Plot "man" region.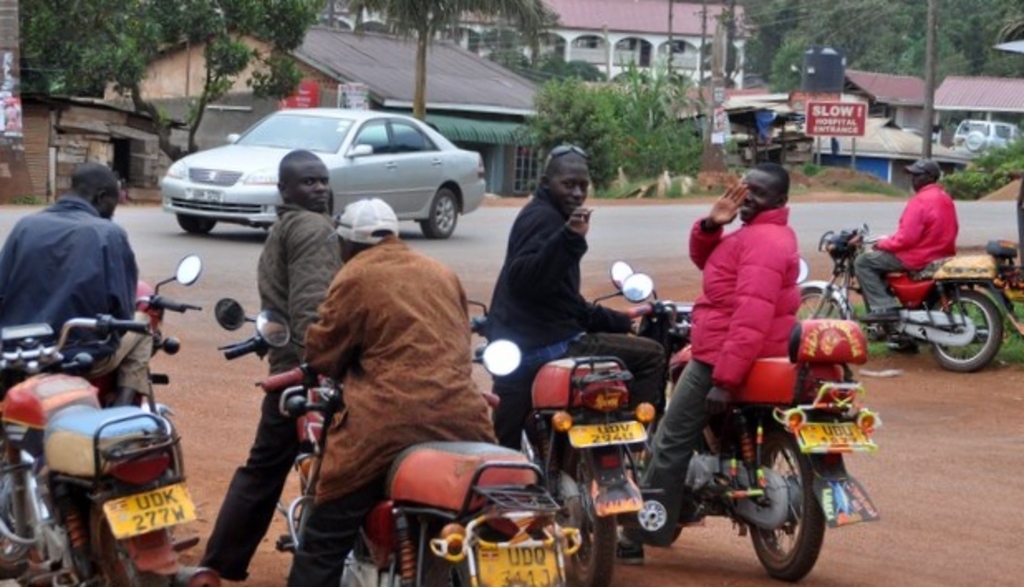
Plotted at crop(0, 161, 144, 366).
